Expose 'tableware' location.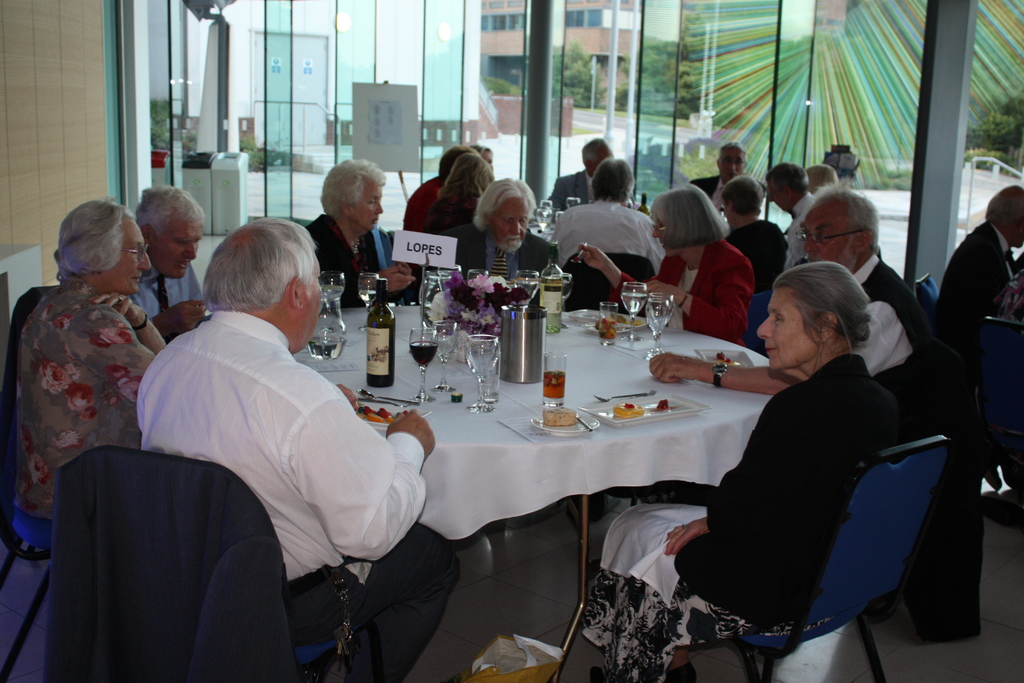
Exposed at left=566, top=197, right=581, bottom=207.
